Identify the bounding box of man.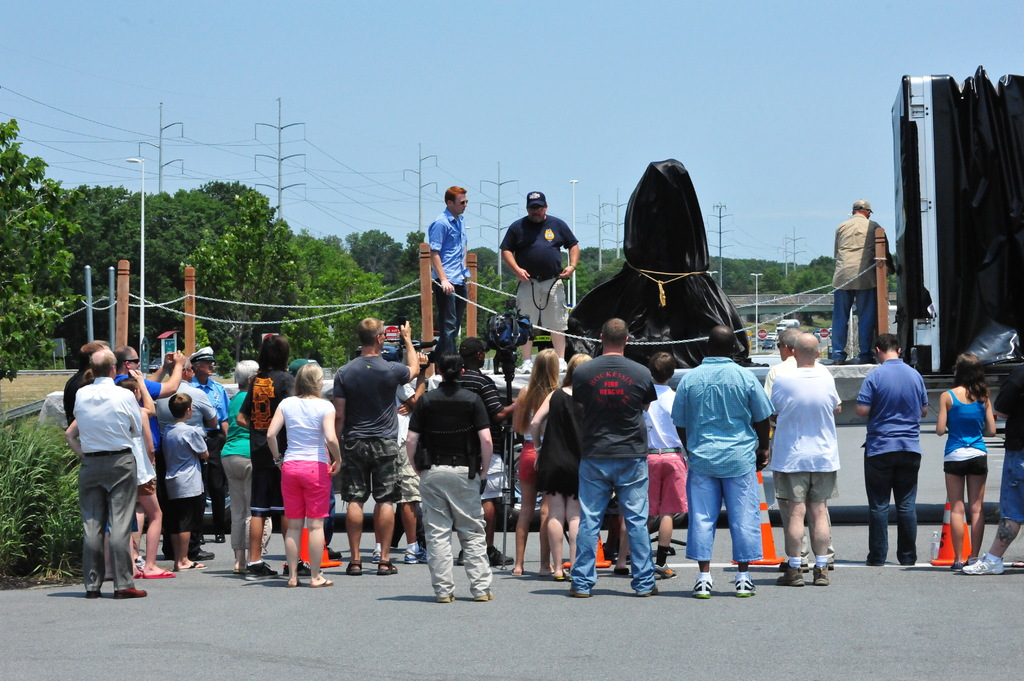
193 343 231 545.
